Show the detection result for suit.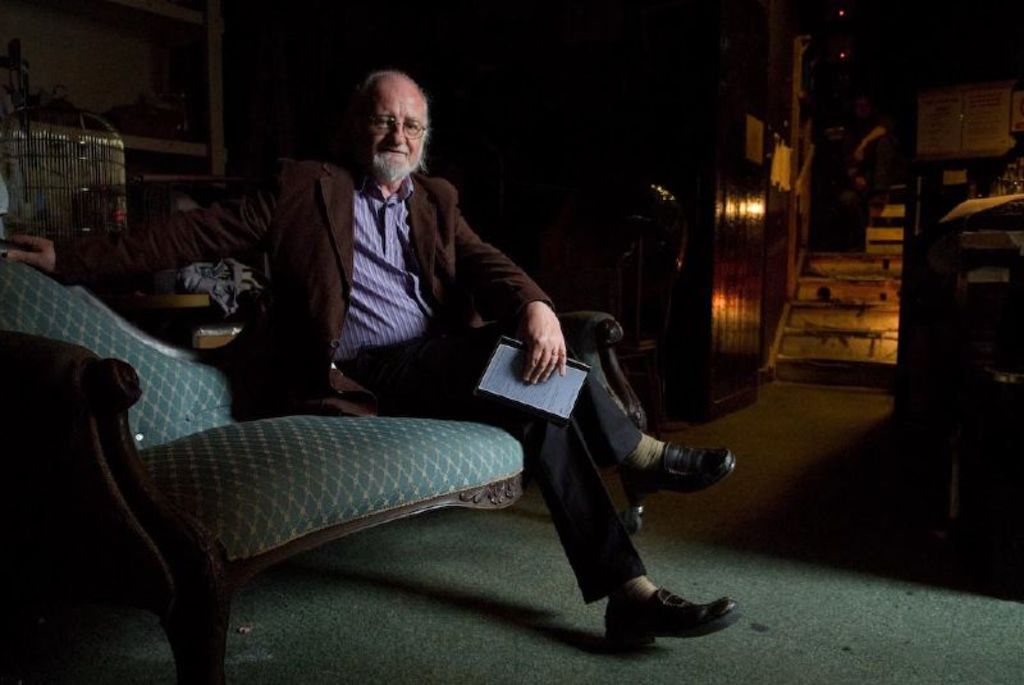
[x1=52, y1=160, x2=643, y2=606].
